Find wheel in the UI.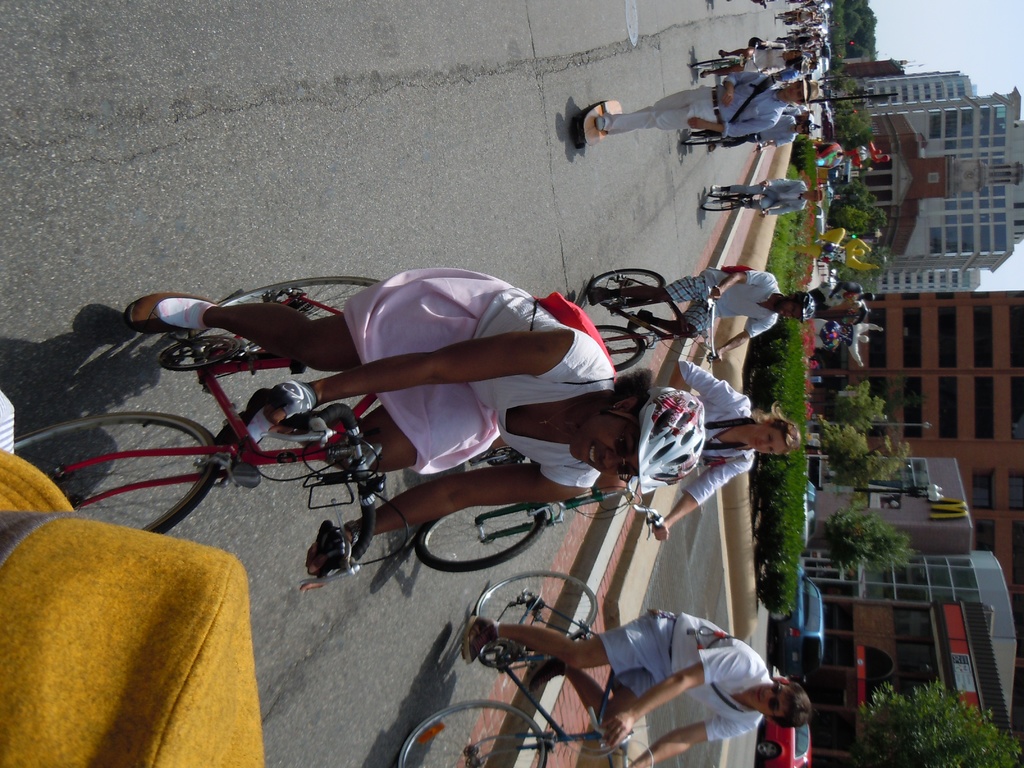
UI element at left=589, top=268, right=668, bottom=300.
